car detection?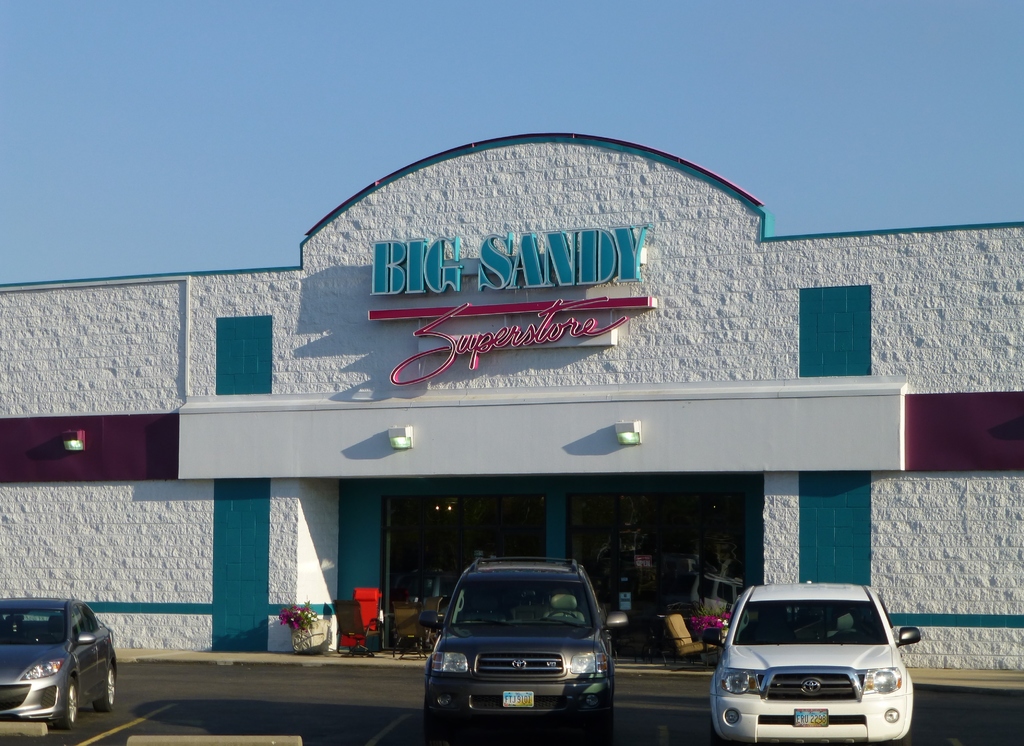
BBox(419, 557, 630, 745)
